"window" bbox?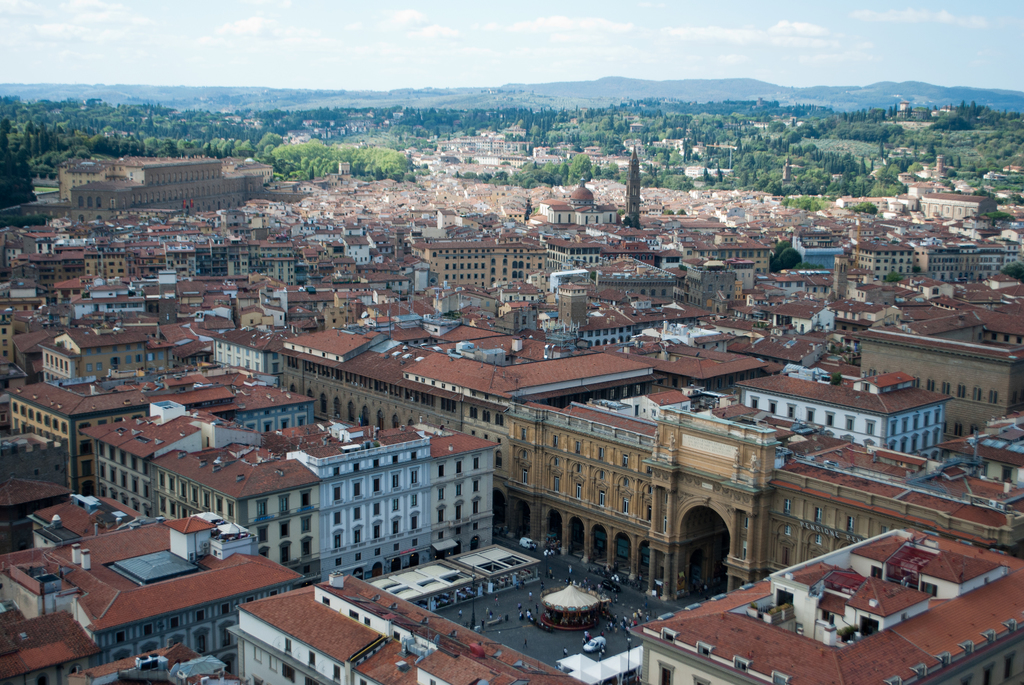
(226, 357, 232, 361)
